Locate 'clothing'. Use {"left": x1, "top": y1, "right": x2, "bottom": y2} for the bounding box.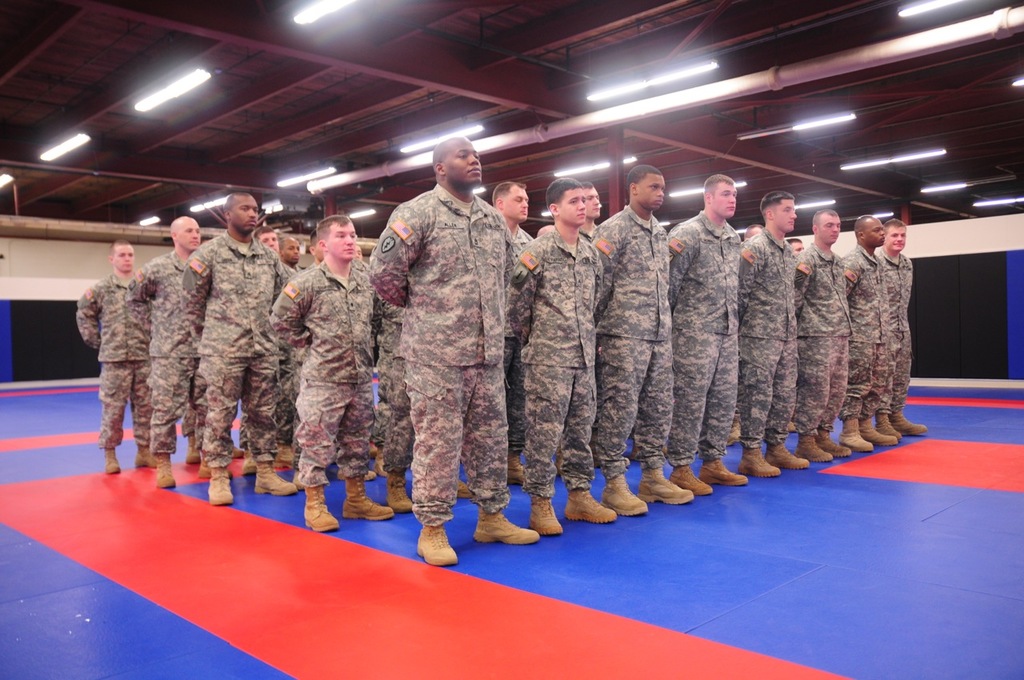
{"left": 501, "top": 223, "right": 534, "bottom": 450}.
